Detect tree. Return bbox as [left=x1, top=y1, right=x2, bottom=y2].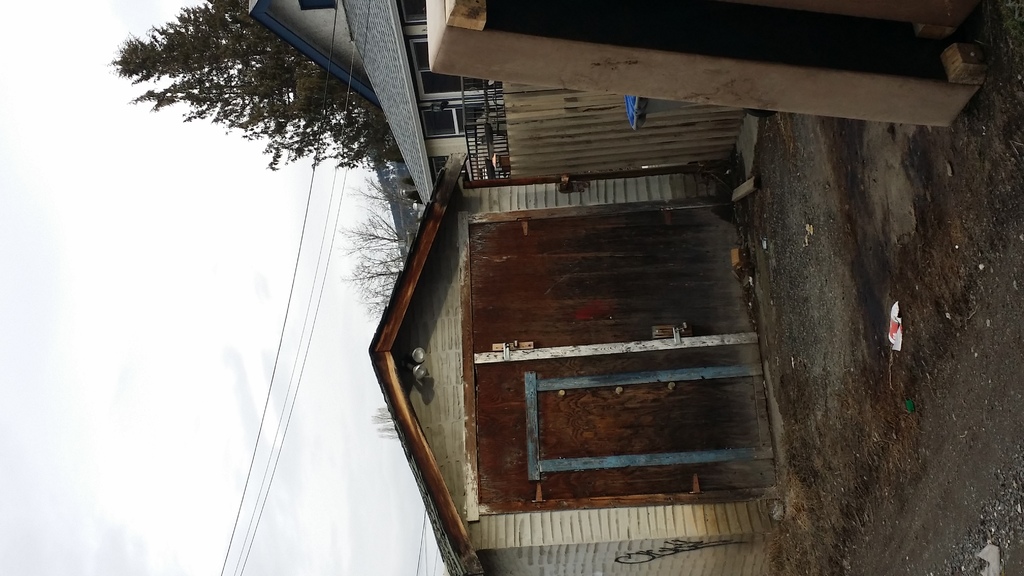
[left=345, top=251, right=404, bottom=319].
